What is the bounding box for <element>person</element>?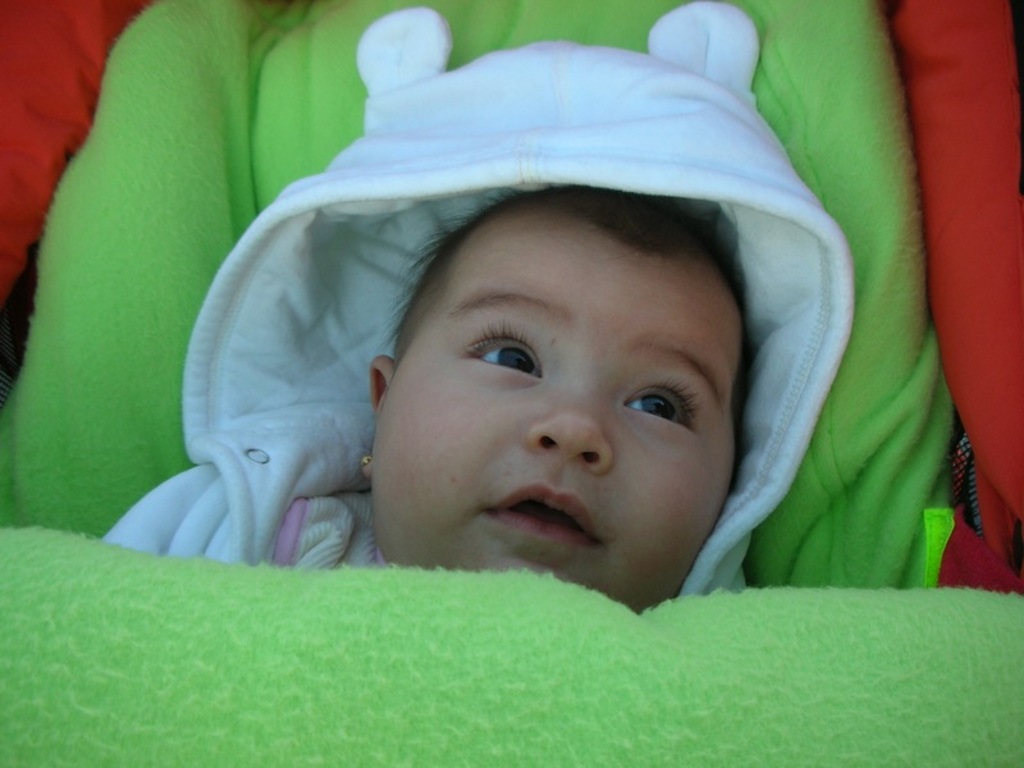
[351,187,750,594].
